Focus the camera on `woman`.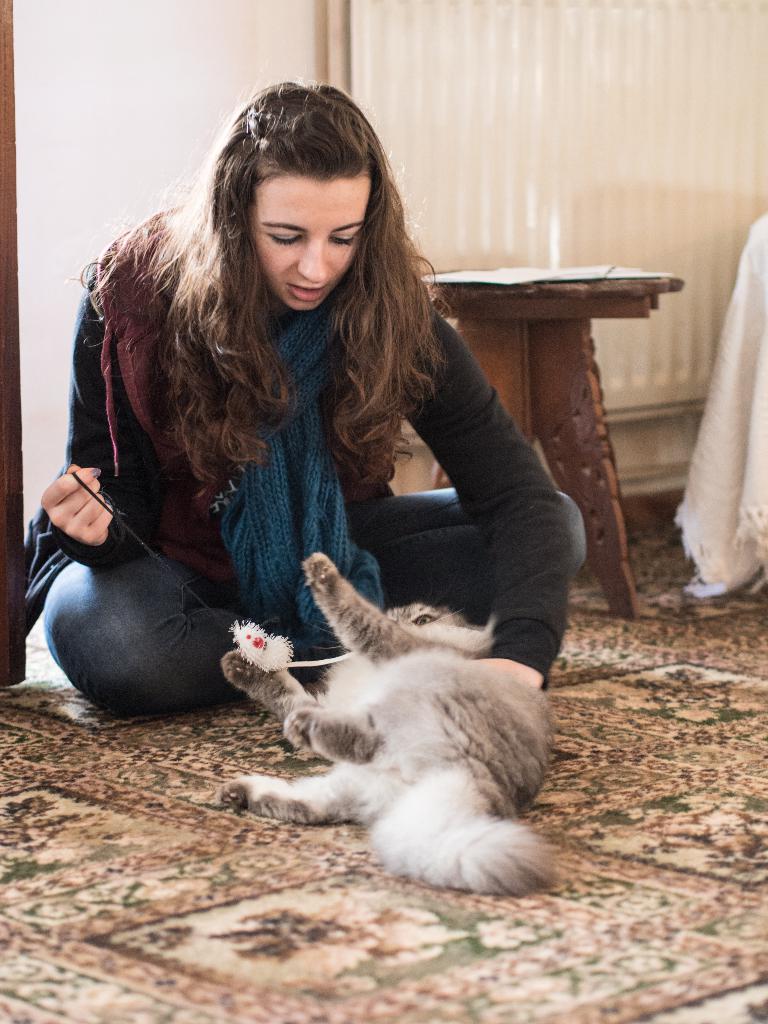
Focus region: 47, 97, 586, 849.
